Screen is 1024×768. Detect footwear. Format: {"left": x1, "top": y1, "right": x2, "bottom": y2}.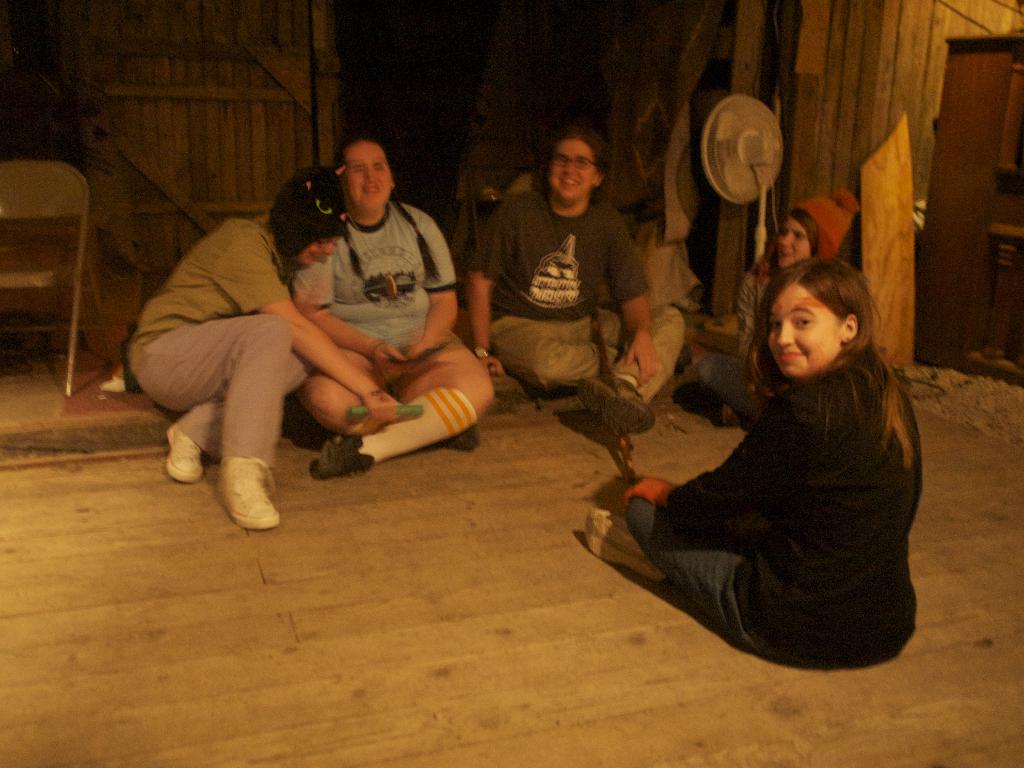
{"left": 285, "top": 387, "right": 333, "bottom": 451}.
